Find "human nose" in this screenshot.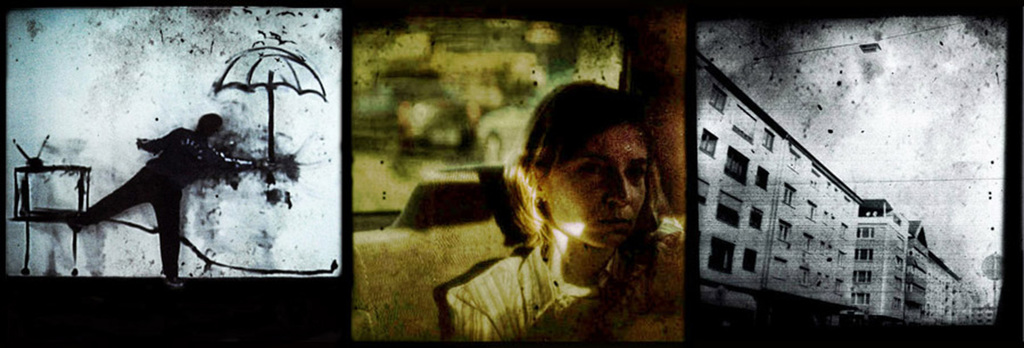
The bounding box for "human nose" is (left=601, top=171, right=632, bottom=208).
